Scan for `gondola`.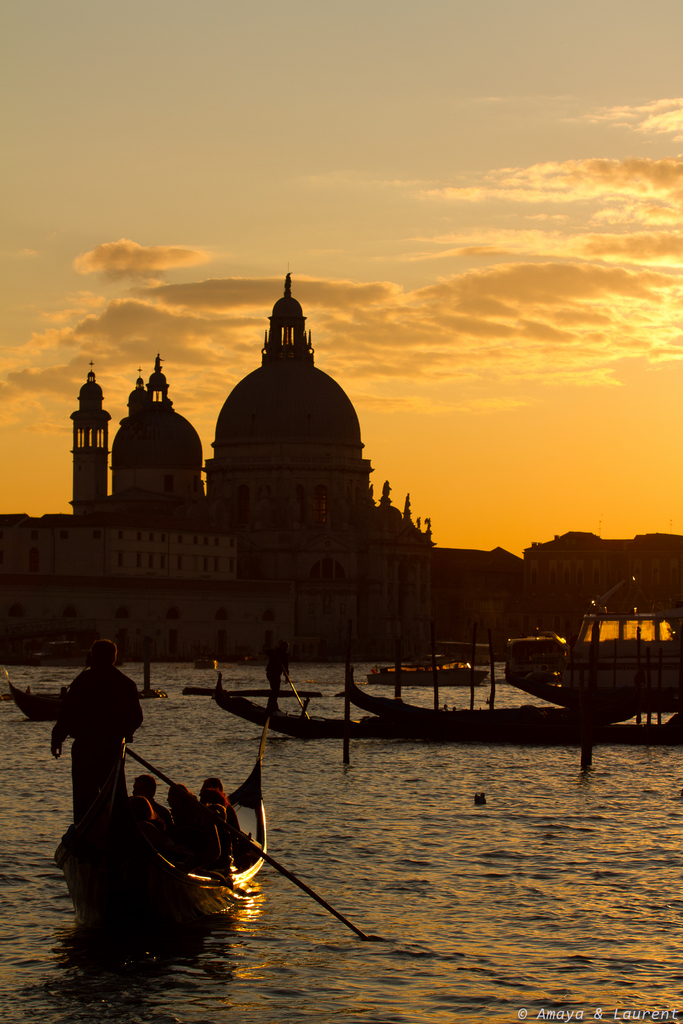
Scan result: pyautogui.locateOnScreen(315, 653, 650, 727).
